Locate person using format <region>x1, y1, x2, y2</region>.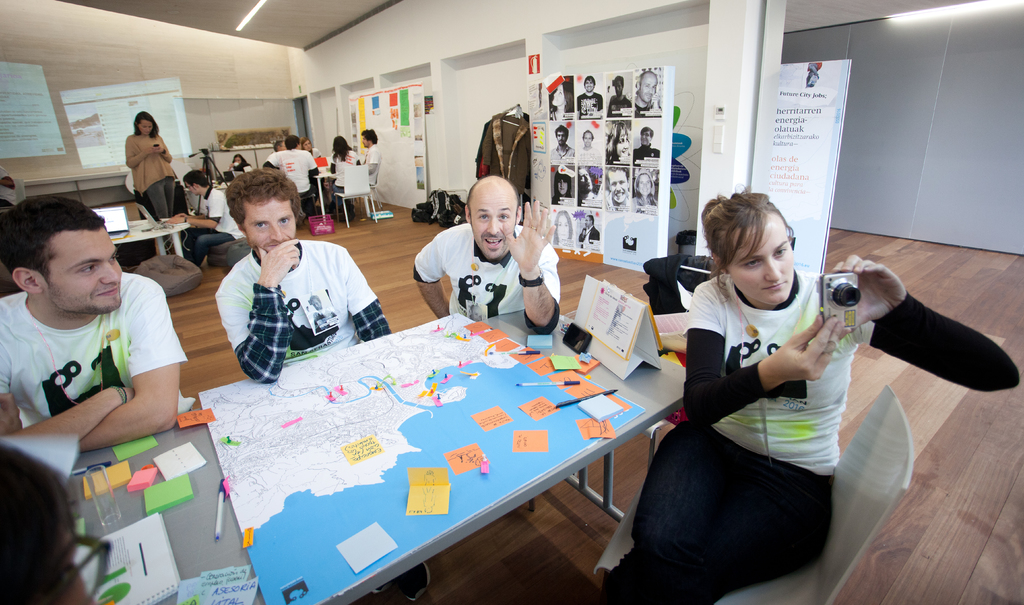
<region>362, 129, 381, 184</region>.
